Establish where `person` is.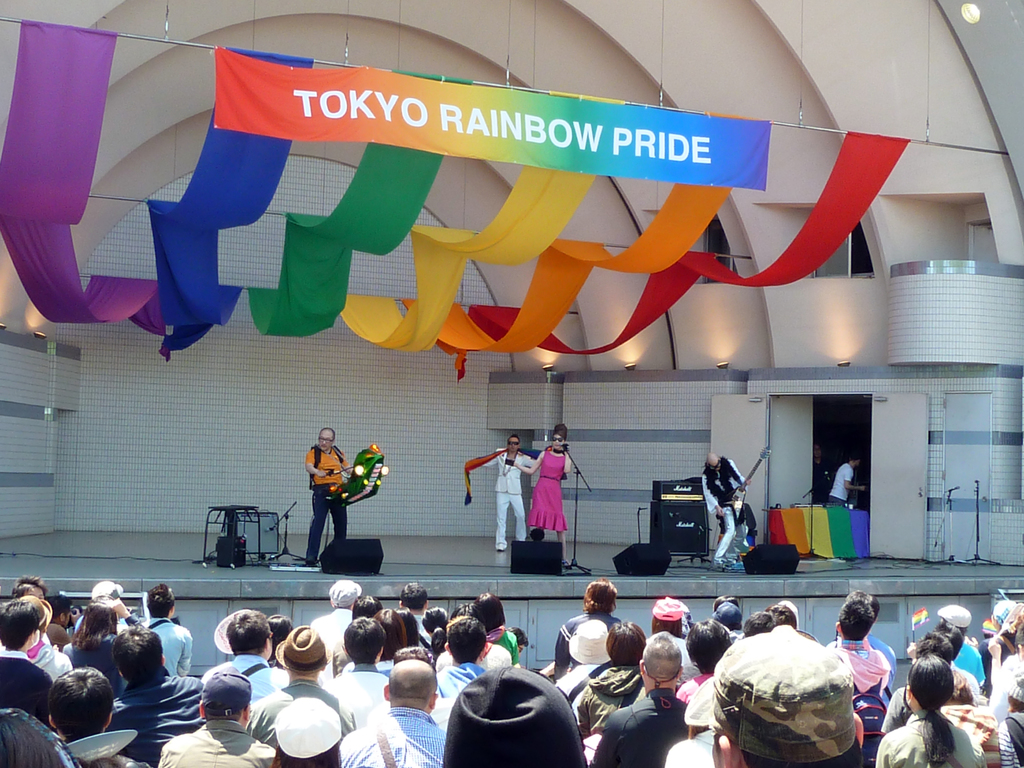
Established at 505:424:570:563.
